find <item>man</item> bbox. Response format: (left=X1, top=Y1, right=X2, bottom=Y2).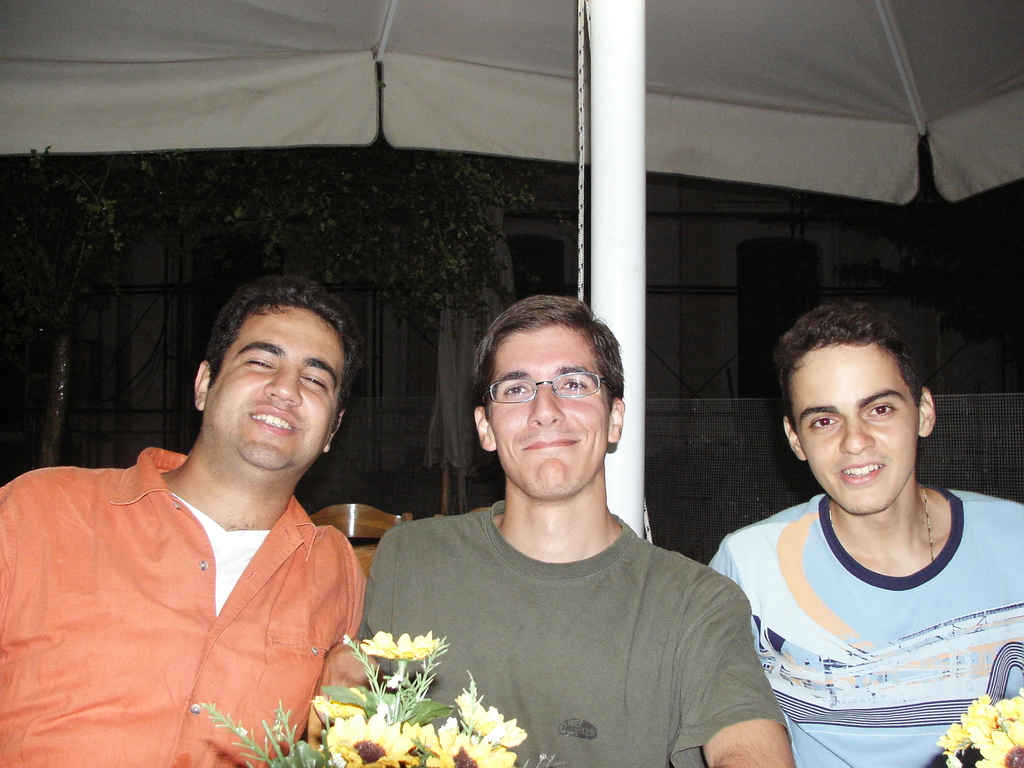
(left=1, top=281, right=371, bottom=767).
